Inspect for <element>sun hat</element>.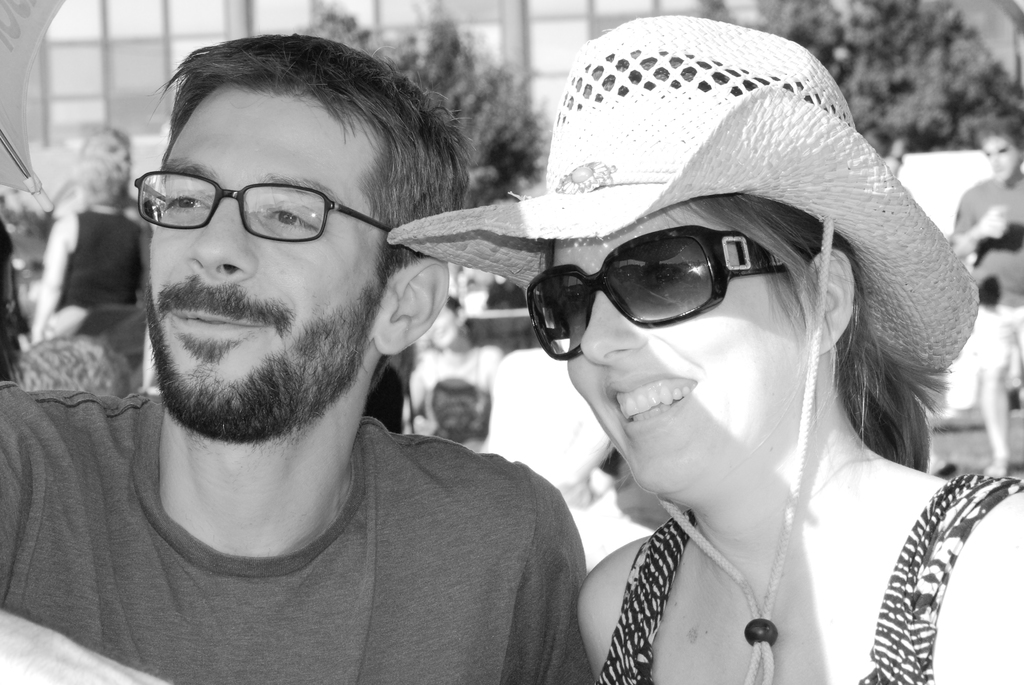
Inspection: [x1=384, y1=12, x2=986, y2=683].
